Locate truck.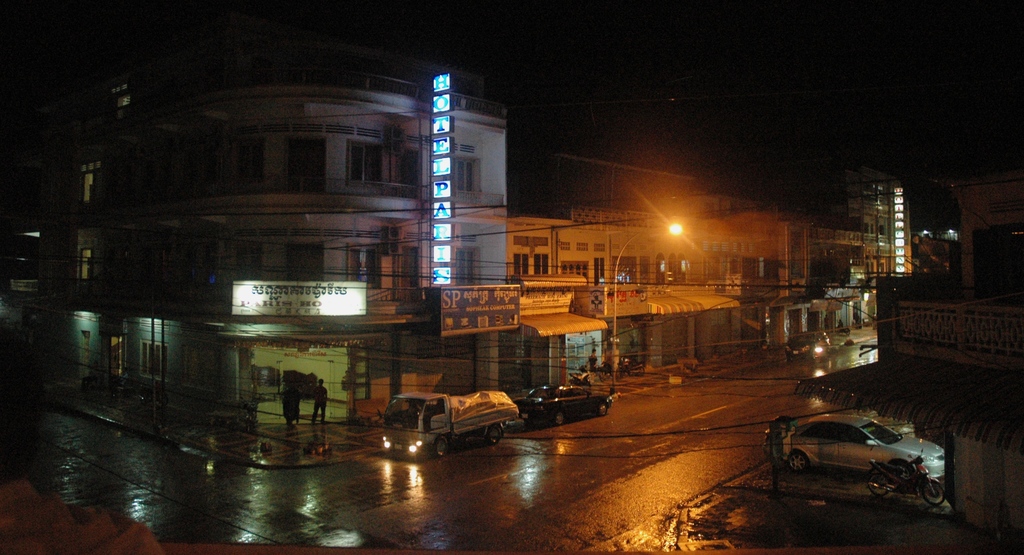
Bounding box: BBox(363, 383, 521, 443).
